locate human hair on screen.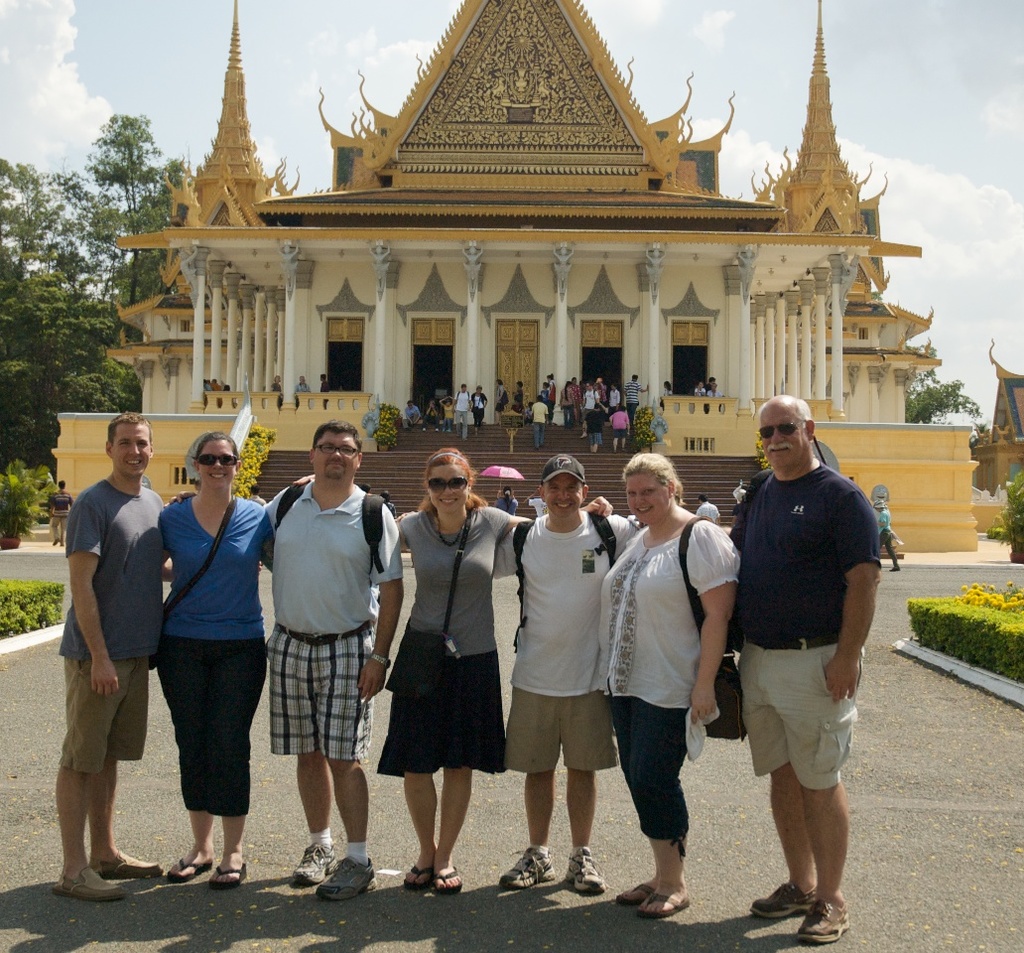
On screen at [x1=528, y1=401, x2=533, y2=403].
